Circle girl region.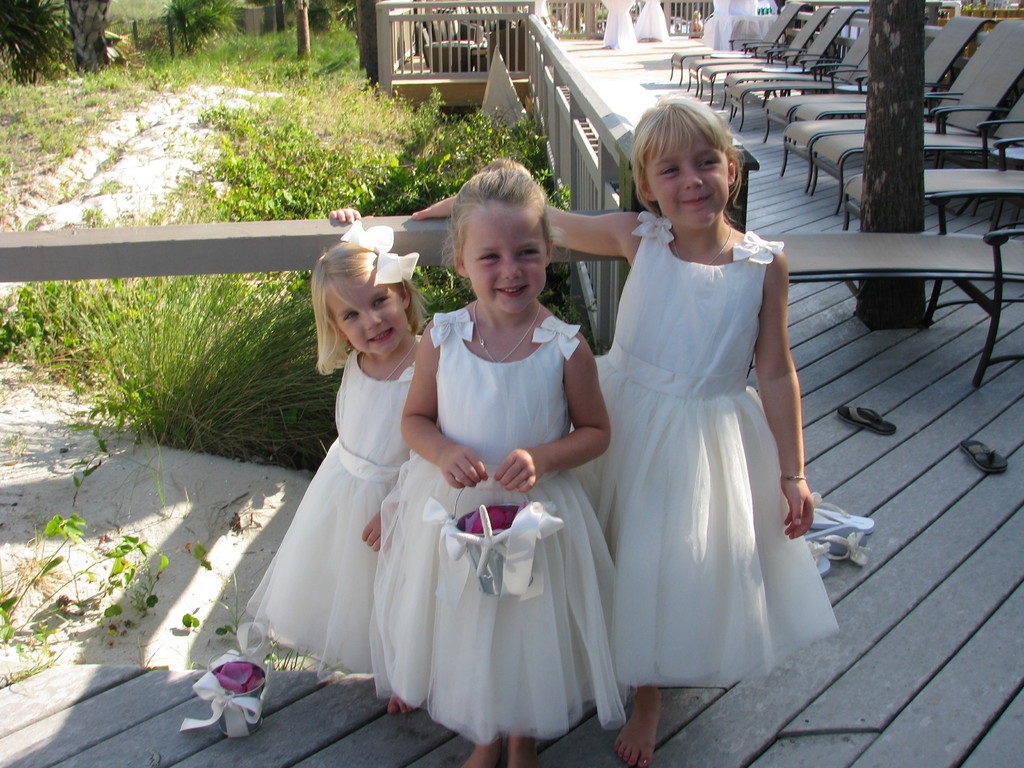
Region: (246, 208, 429, 712).
